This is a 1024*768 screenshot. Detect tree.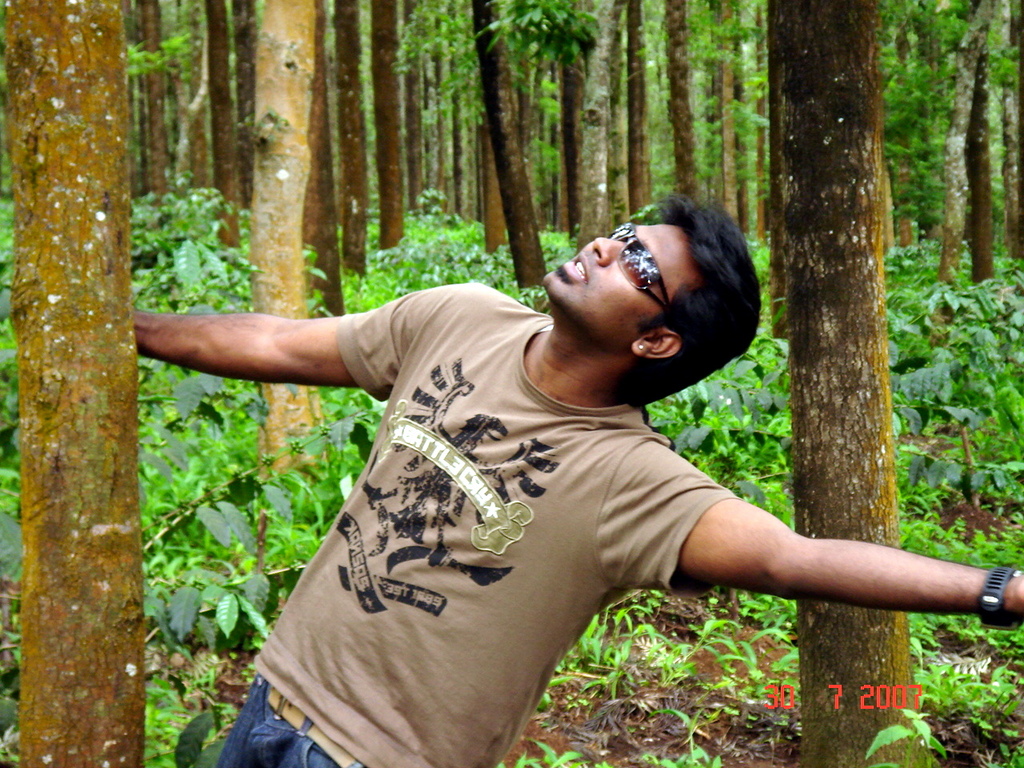
l=1001, t=0, r=1023, b=255.
